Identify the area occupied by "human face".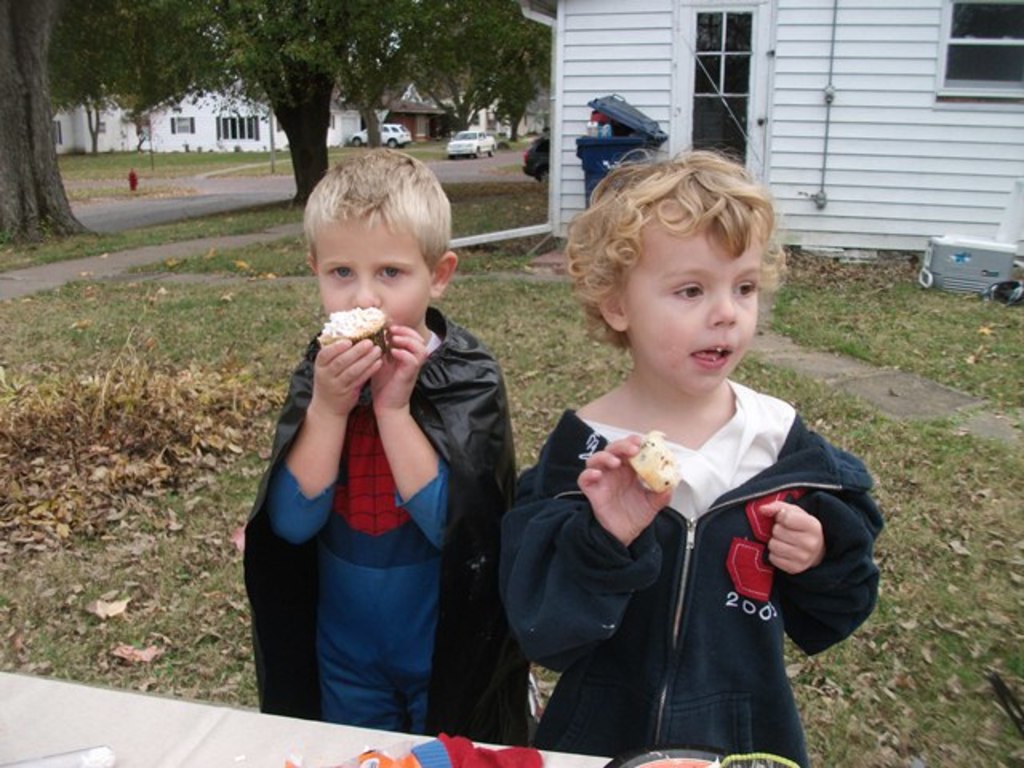
Area: x1=619, y1=205, x2=763, y2=398.
